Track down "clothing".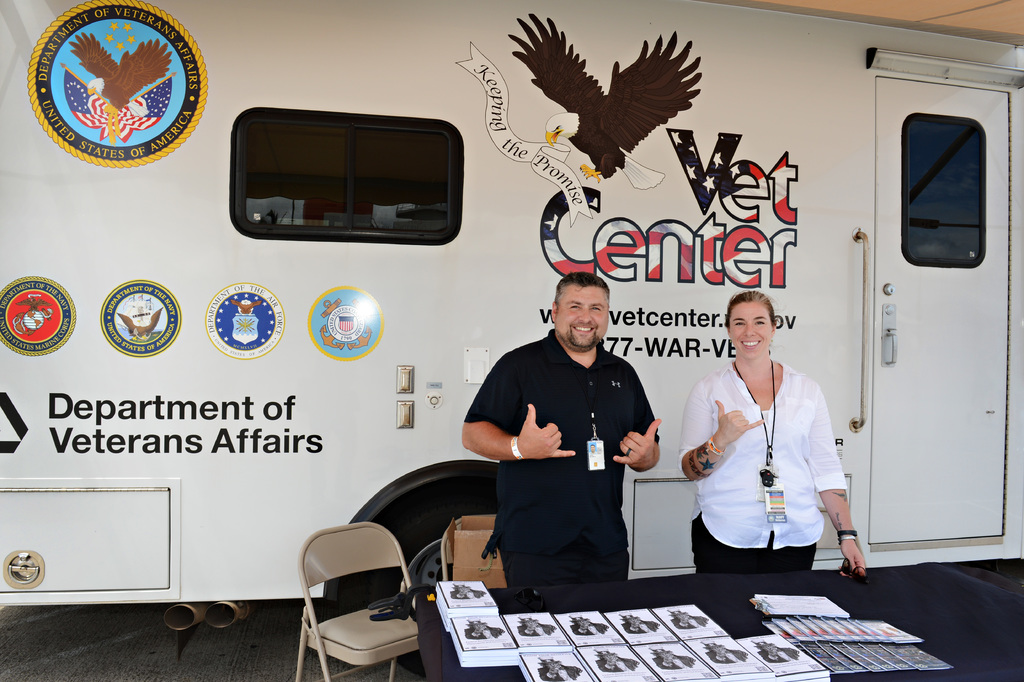
Tracked to <box>692,337,858,576</box>.
